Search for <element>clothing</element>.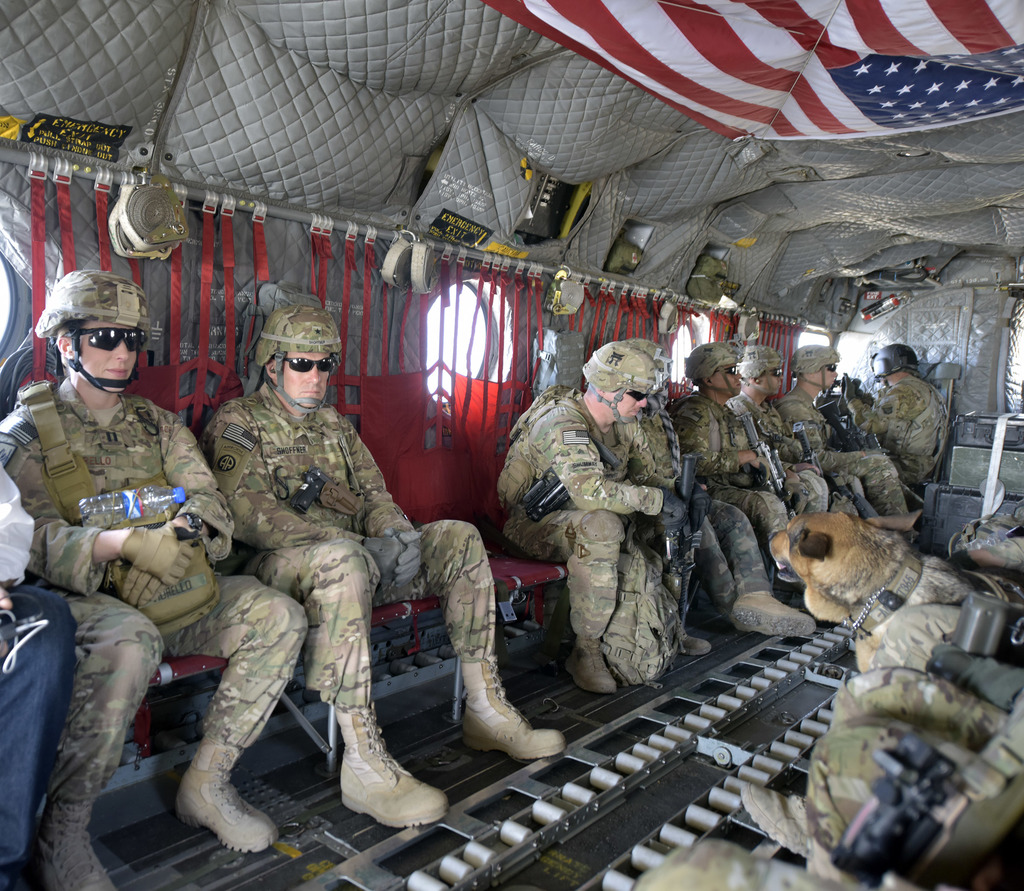
Found at box=[0, 457, 79, 848].
